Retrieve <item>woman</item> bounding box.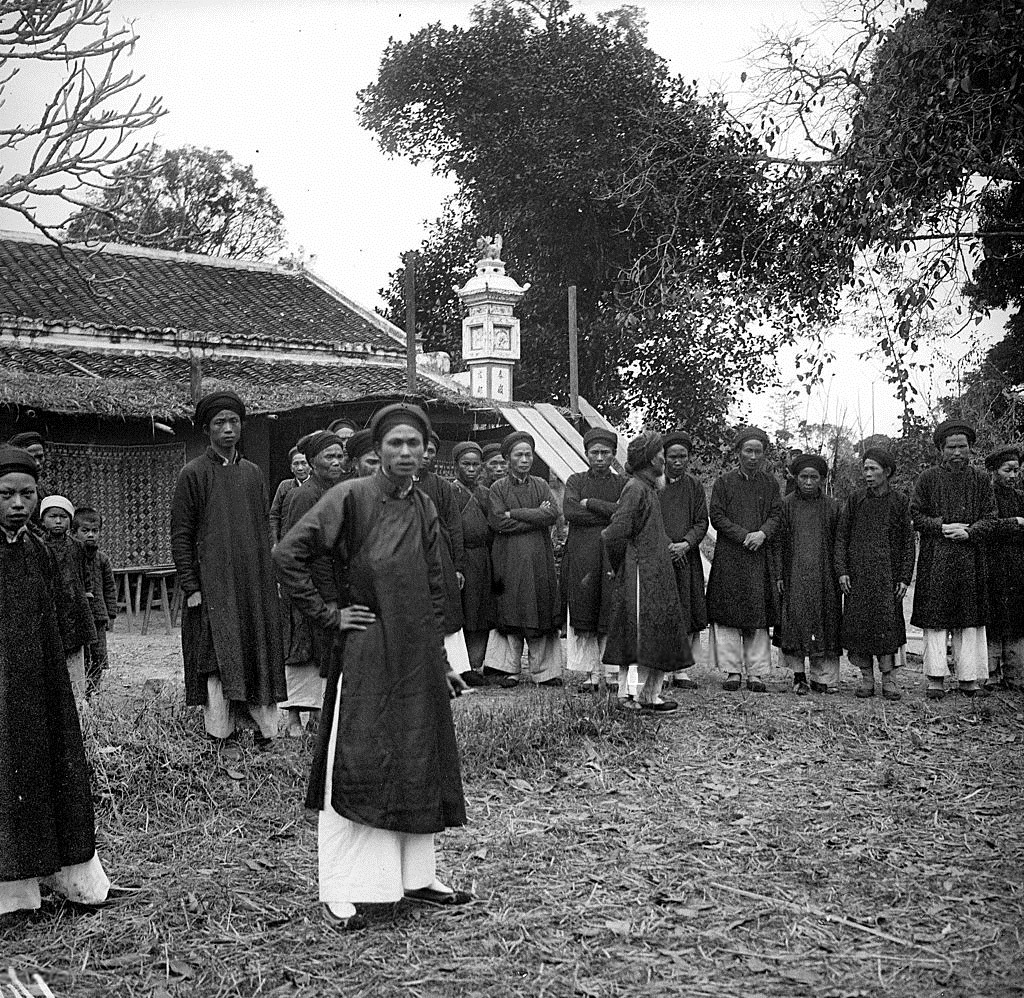
Bounding box: {"left": 834, "top": 450, "right": 922, "bottom": 701}.
